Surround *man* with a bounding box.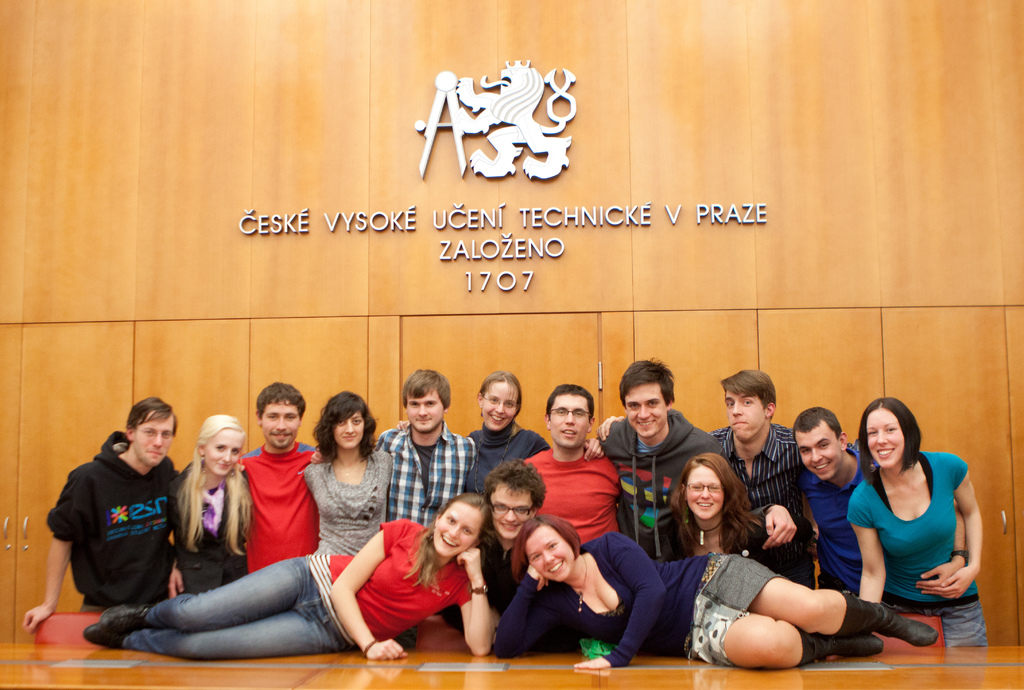
rect(791, 400, 875, 596).
